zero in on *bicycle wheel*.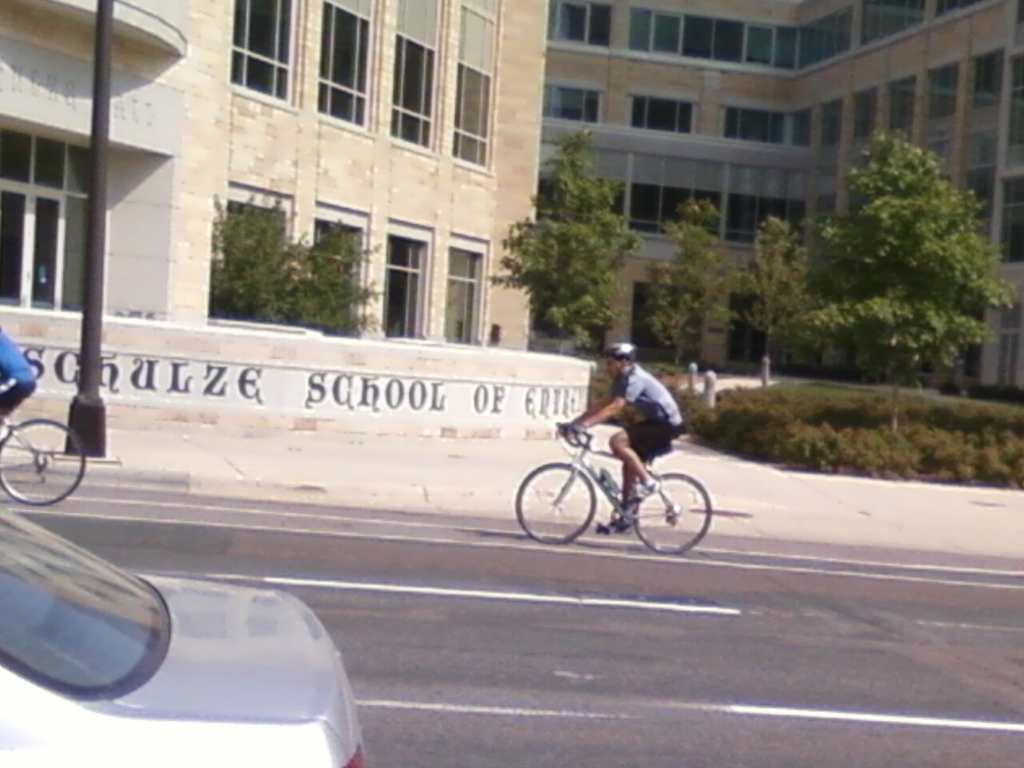
Zeroed in: rect(0, 415, 91, 514).
